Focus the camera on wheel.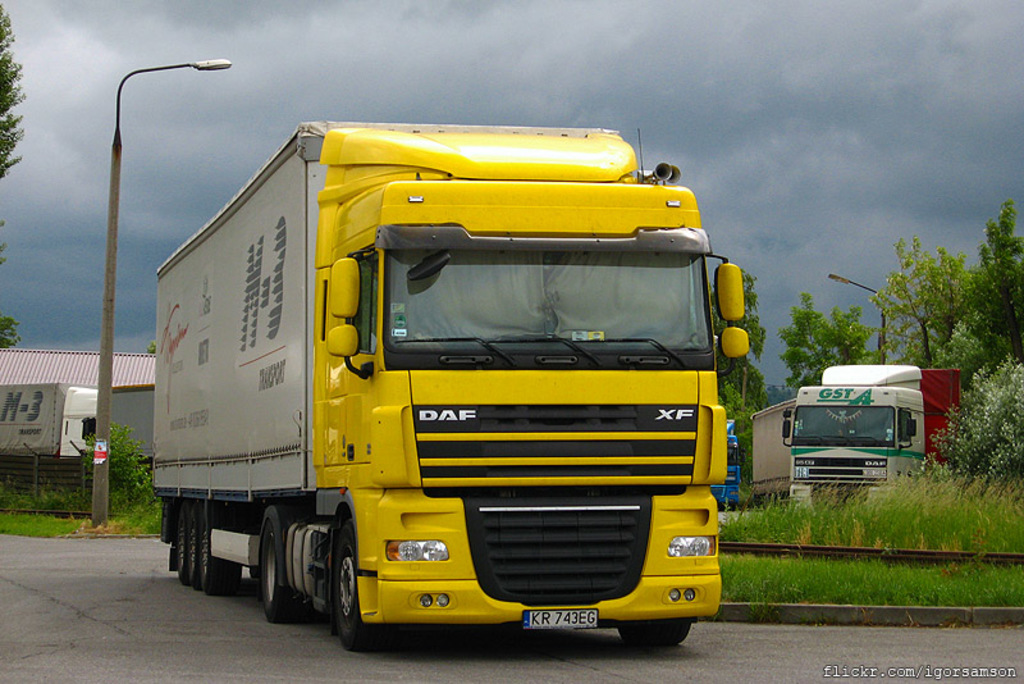
Focus region: x1=170, y1=500, x2=192, y2=585.
